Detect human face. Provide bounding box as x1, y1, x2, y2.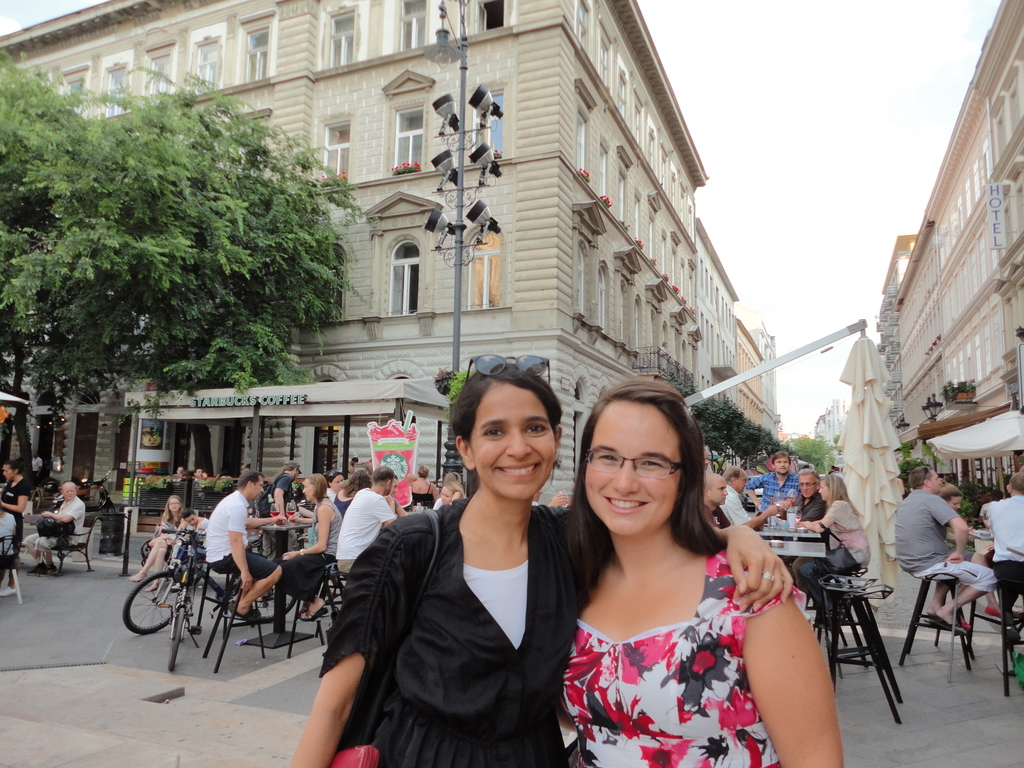
470, 390, 559, 507.
